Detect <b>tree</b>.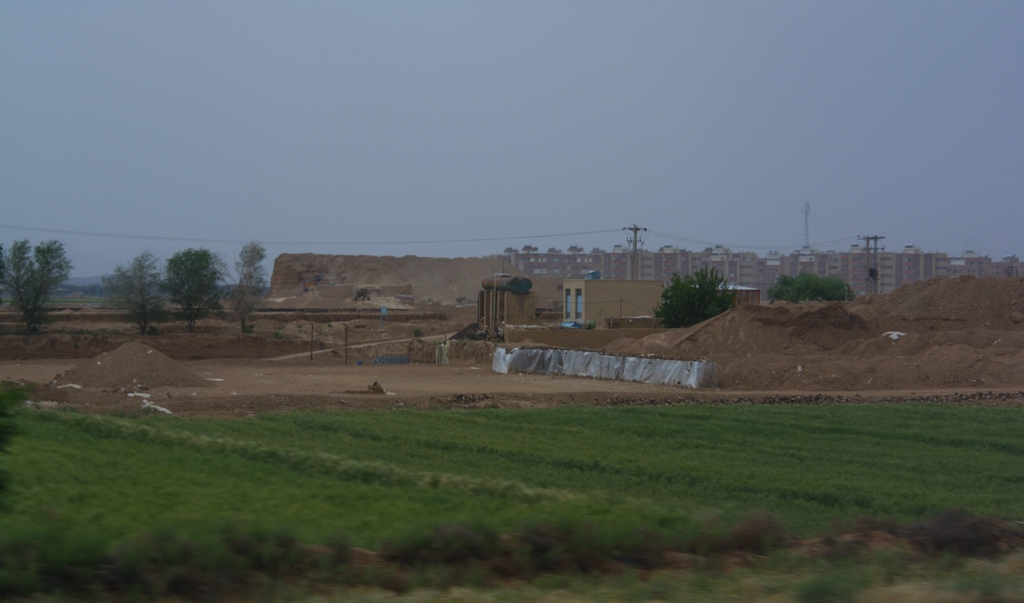
Detected at box=[0, 238, 75, 341].
